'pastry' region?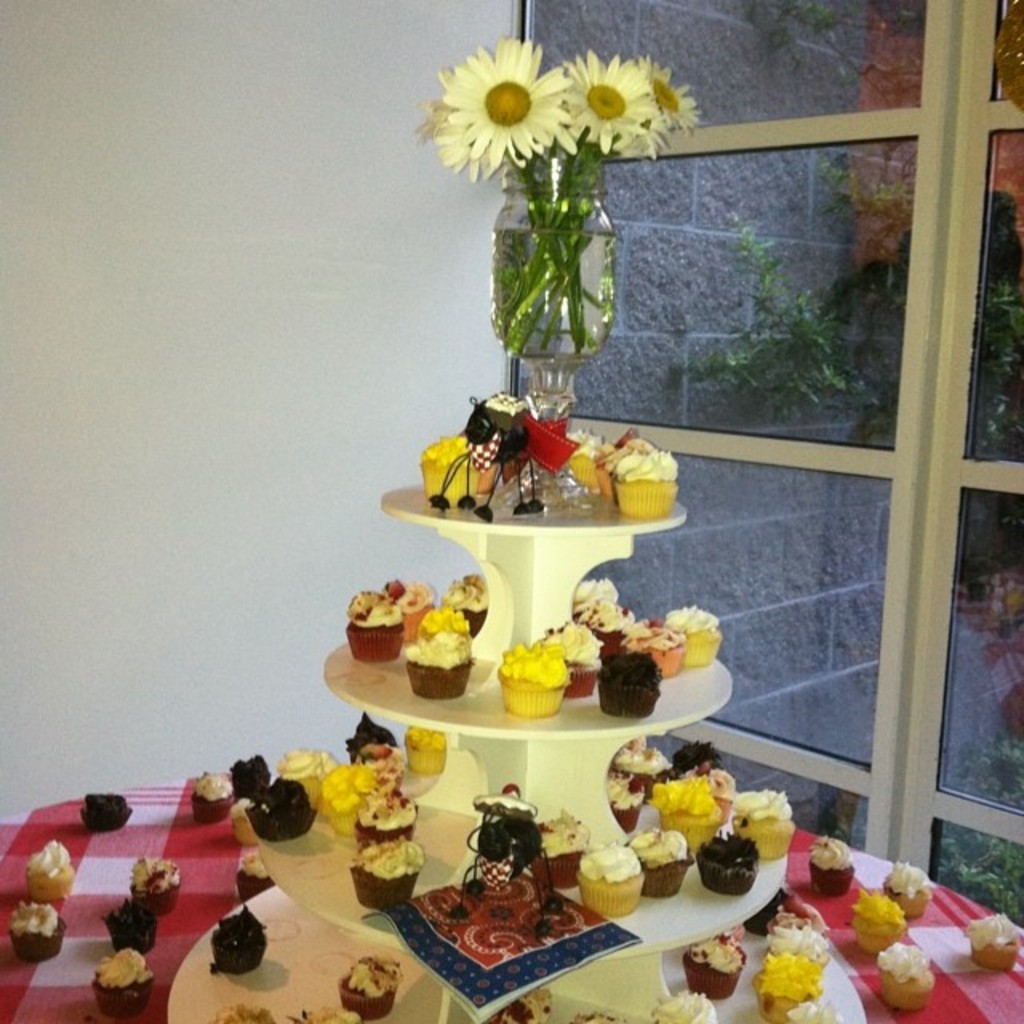
crop(645, 779, 718, 856)
